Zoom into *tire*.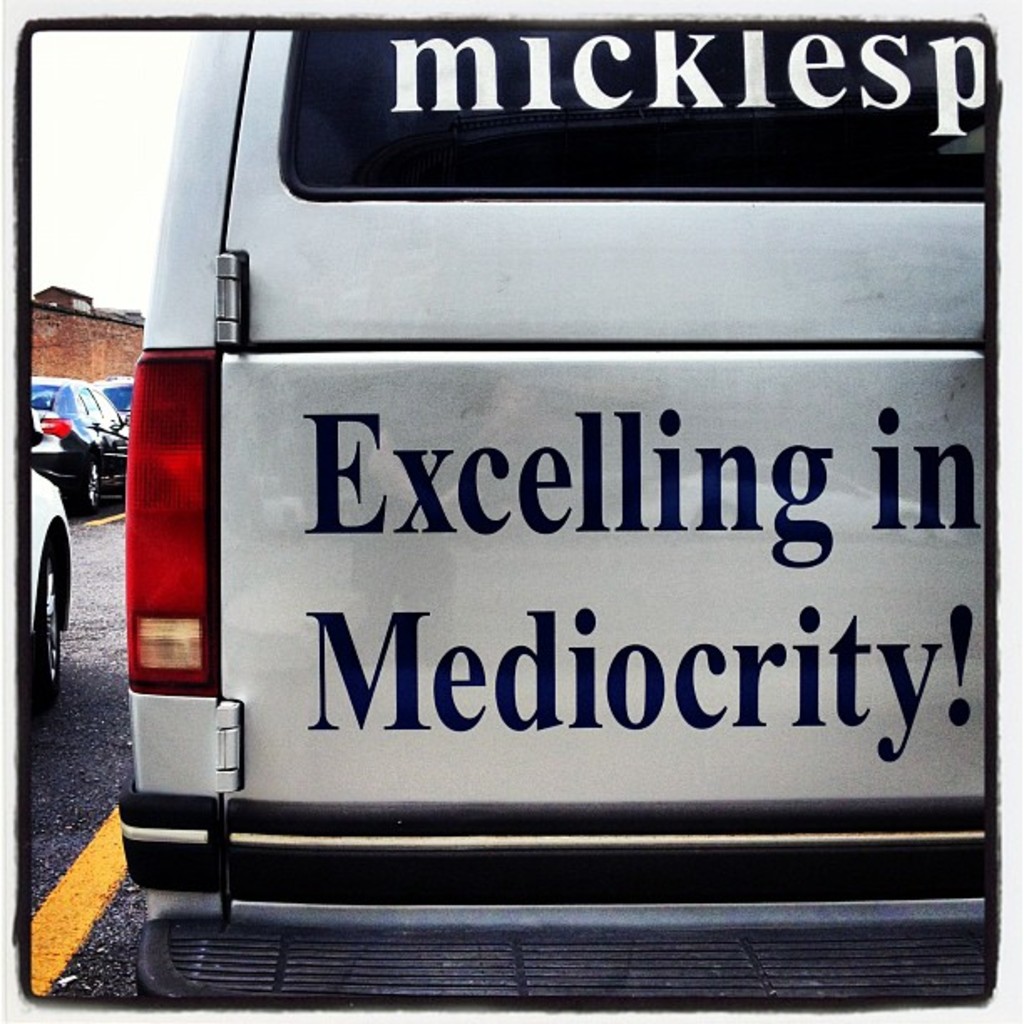
Zoom target: bbox=(69, 457, 97, 514).
